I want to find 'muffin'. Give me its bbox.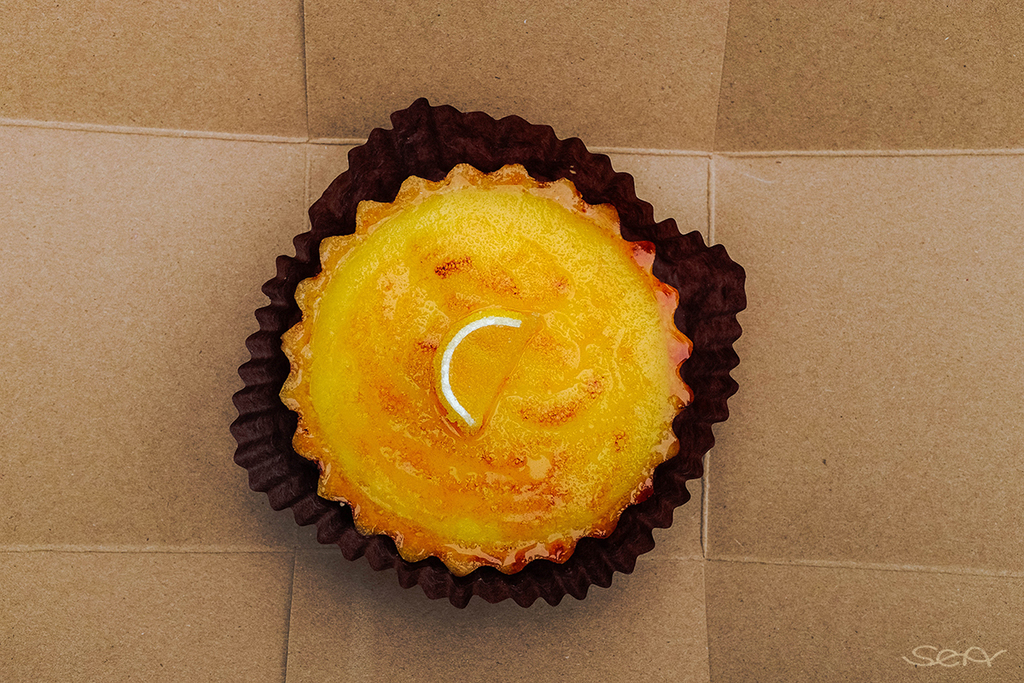
pyautogui.locateOnScreen(230, 138, 736, 610).
